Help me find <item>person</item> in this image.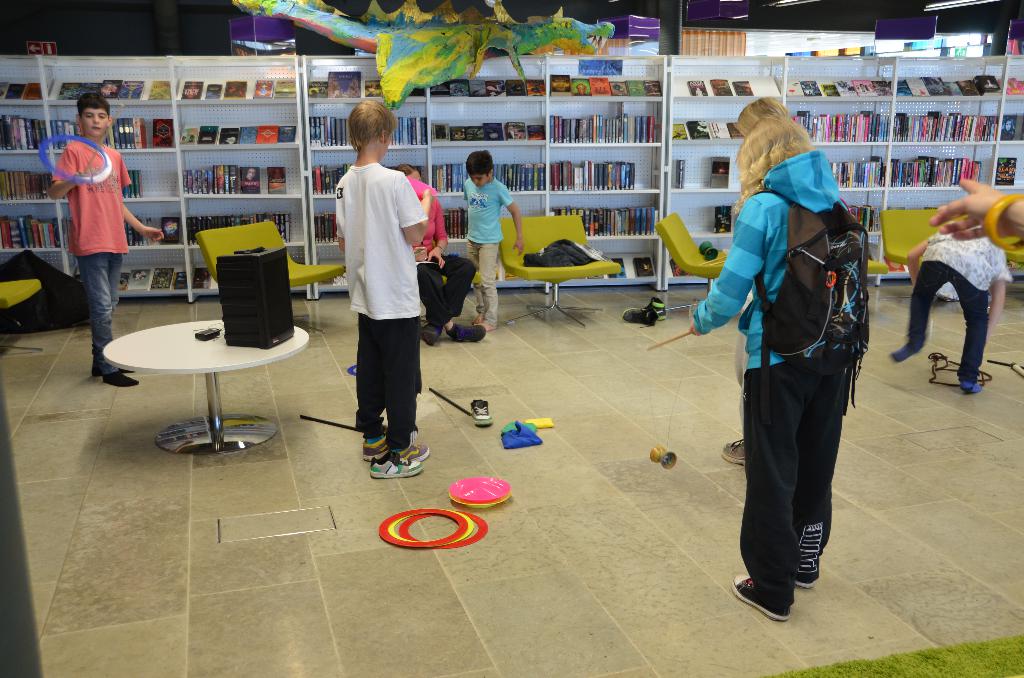
Found it: <box>927,174,1023,259</box>.
